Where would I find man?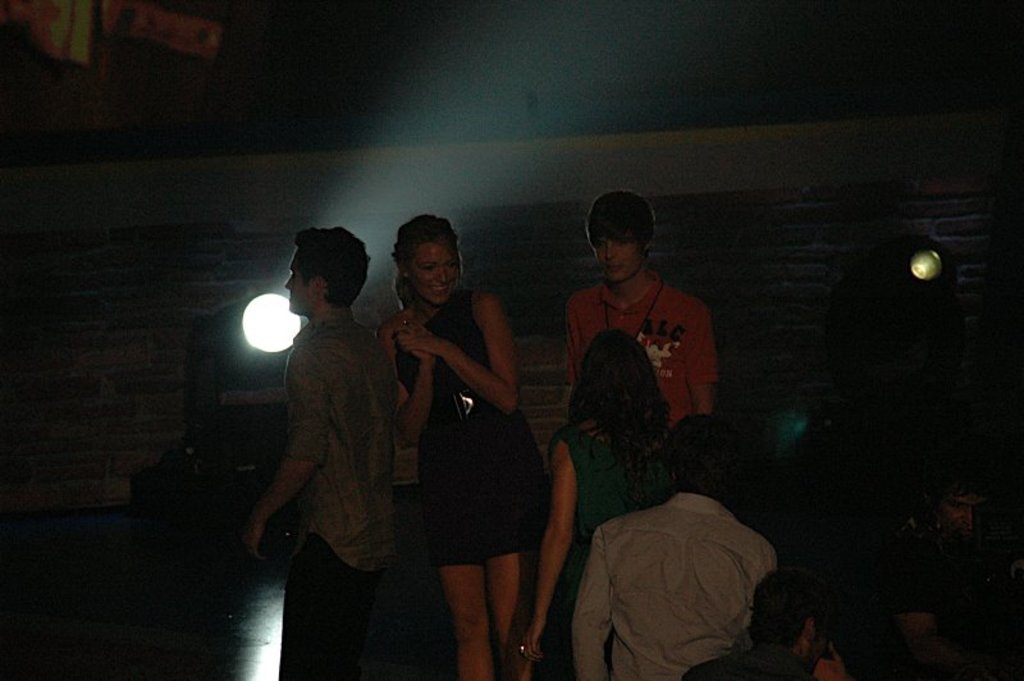
At l=879, t=480, r=993, b=680.
